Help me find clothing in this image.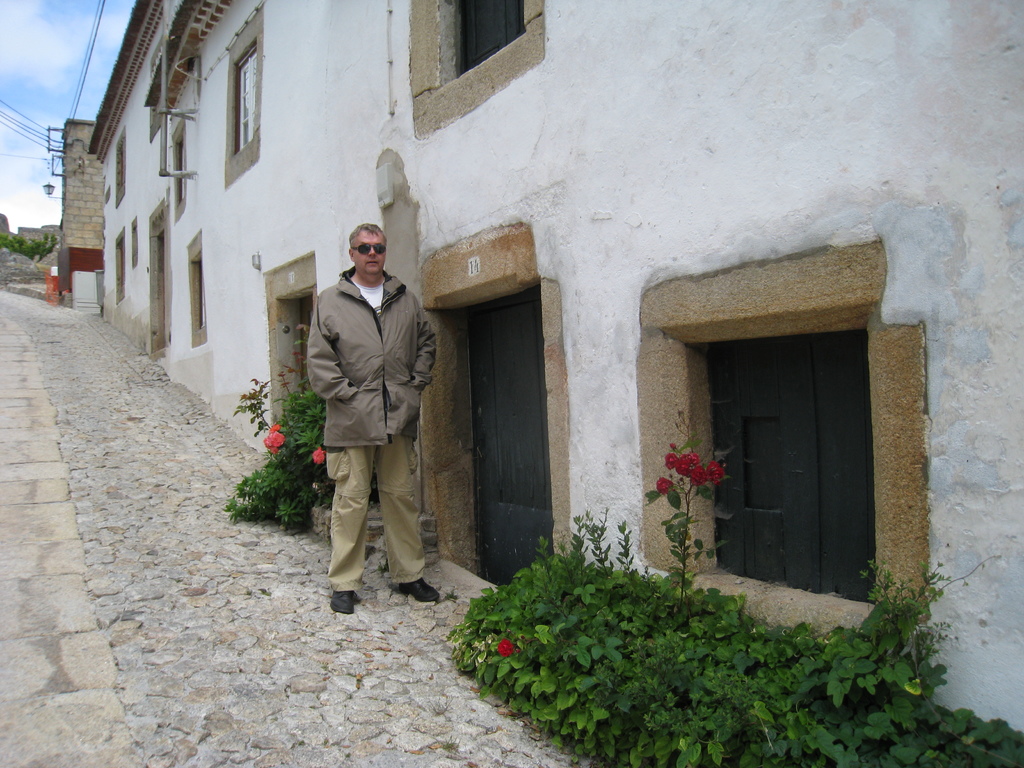
Found it: region(292, 223, 440, 607).
